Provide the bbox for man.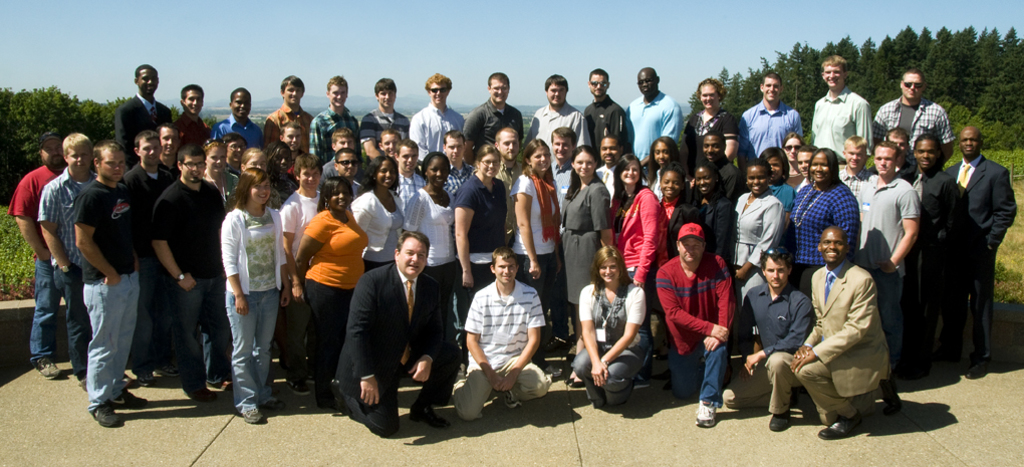
bbox=[355, 76, 410, 145].
